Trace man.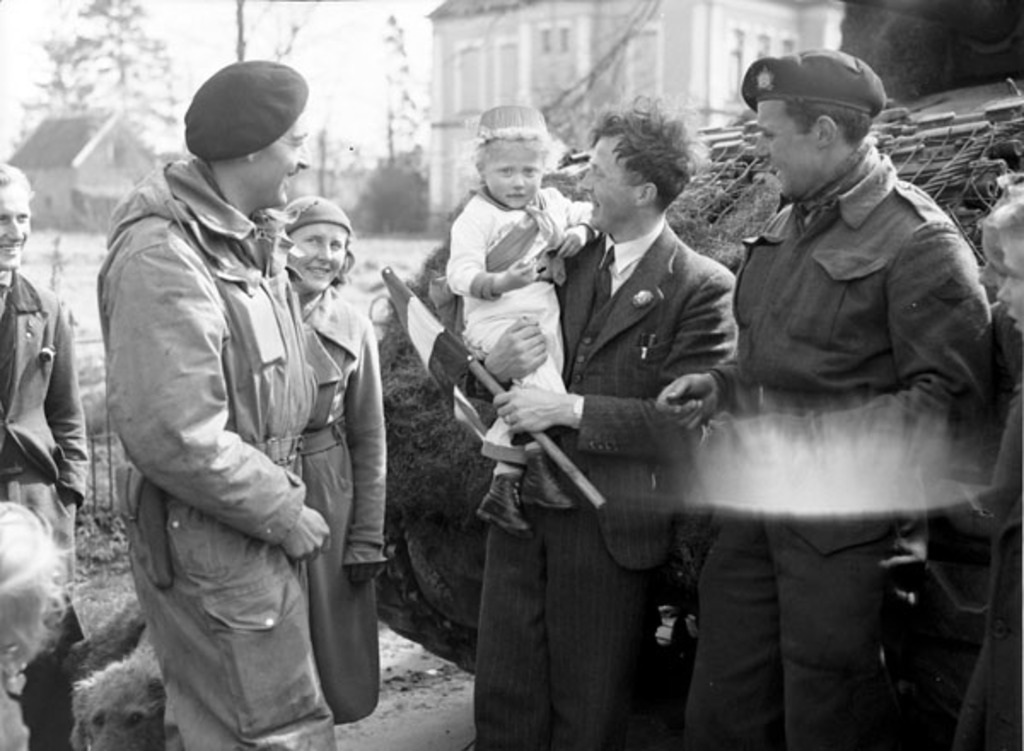
Traced to 92, 56, 333, 749.
